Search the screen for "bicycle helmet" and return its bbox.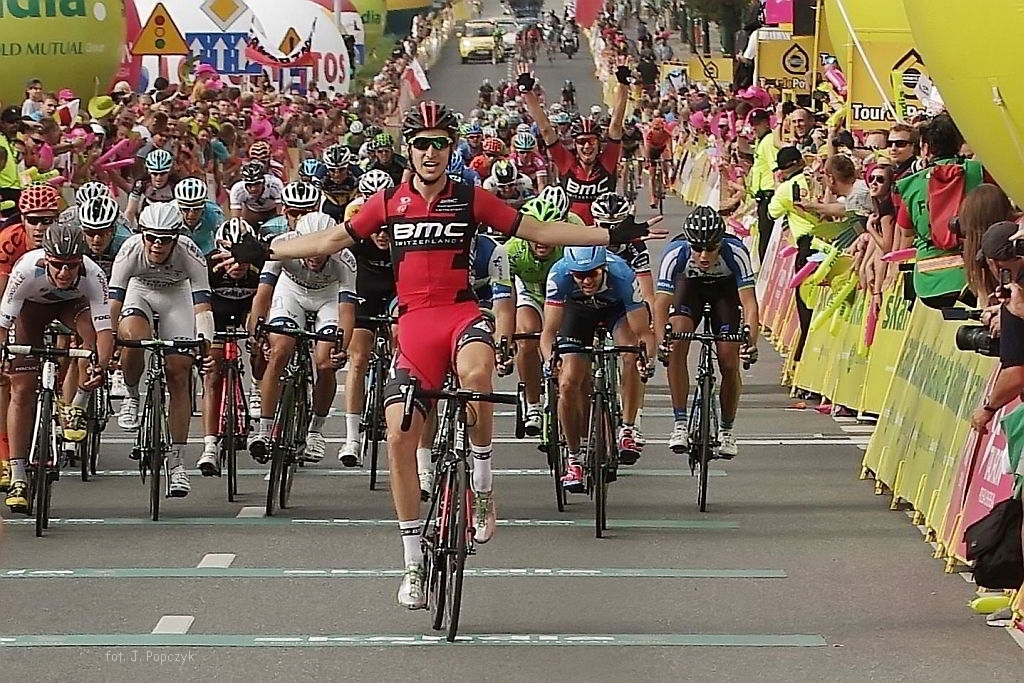
Found: {"x1": 586, "y1": 190, "x2": 635, "y2": 226}.
